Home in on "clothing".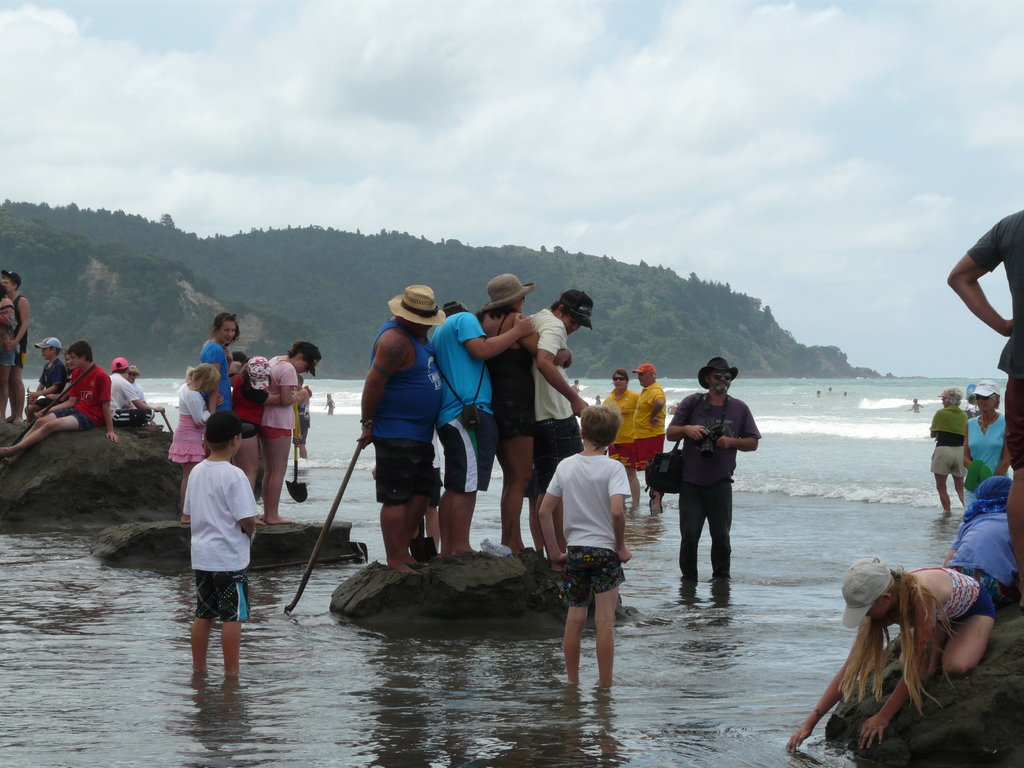
Homed in at 534 303 576 492.
